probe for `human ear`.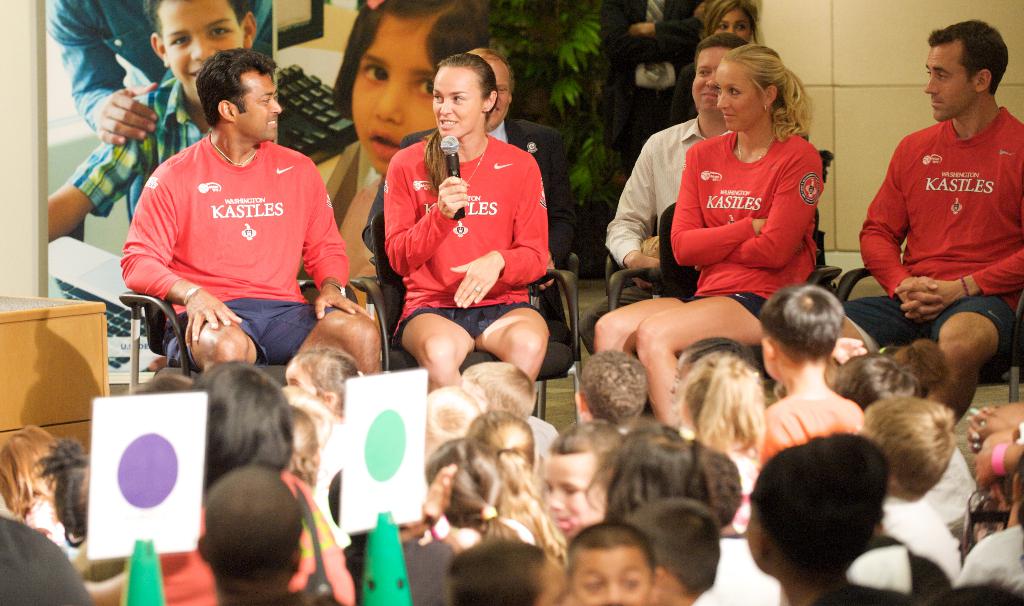
Probe result: 653,570,664,596.
